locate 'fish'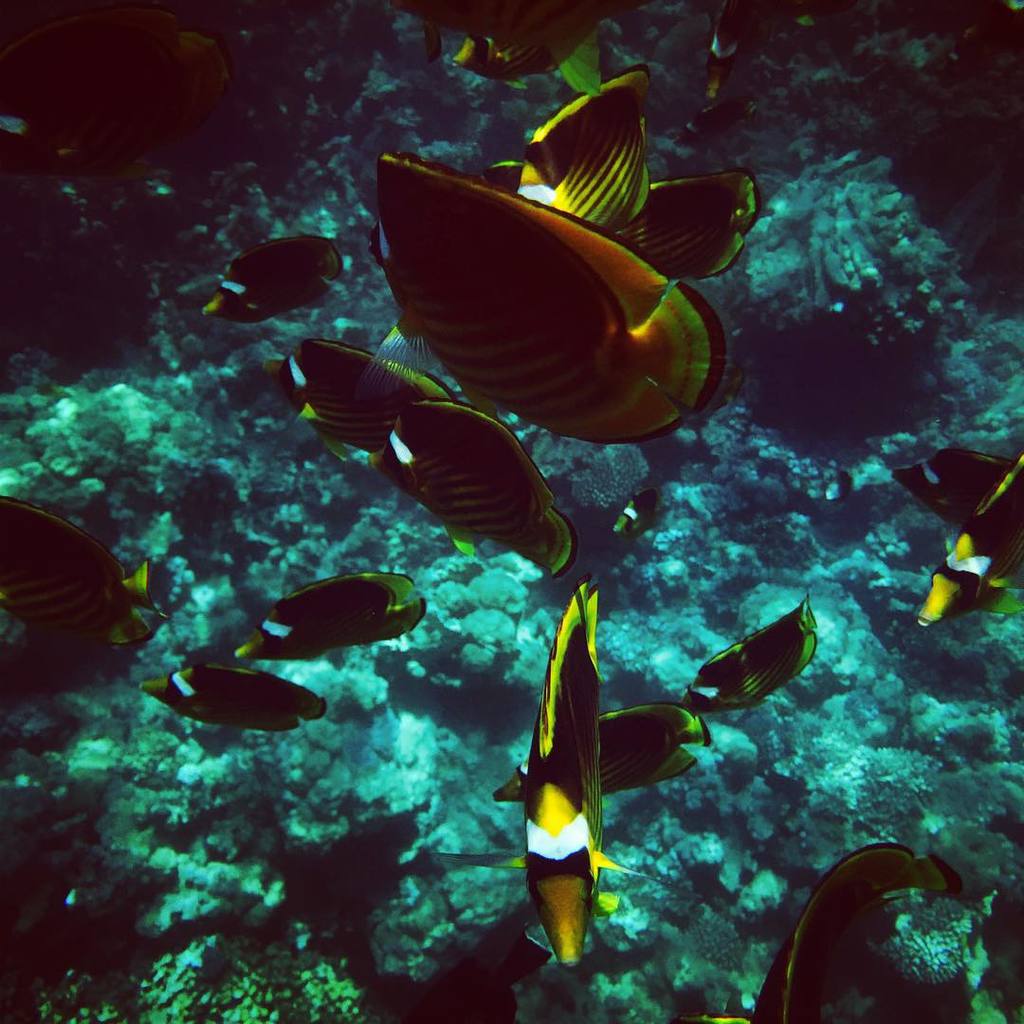
[left=620, top=174, right=759, bottom=283]
